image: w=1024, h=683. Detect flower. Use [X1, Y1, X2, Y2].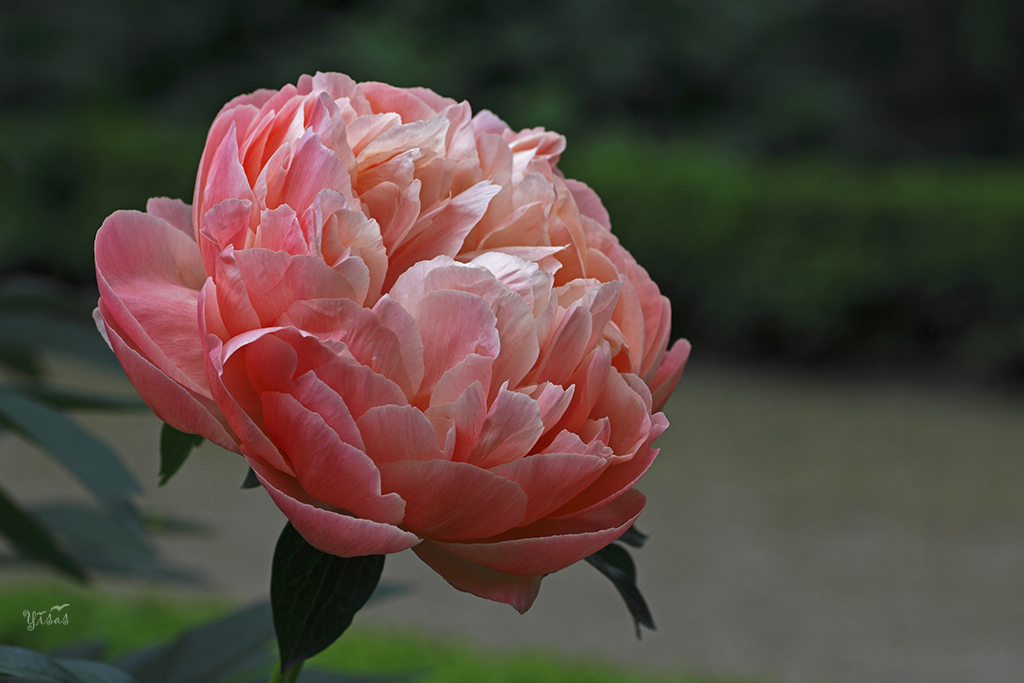
[77, 80, 687, 645].
